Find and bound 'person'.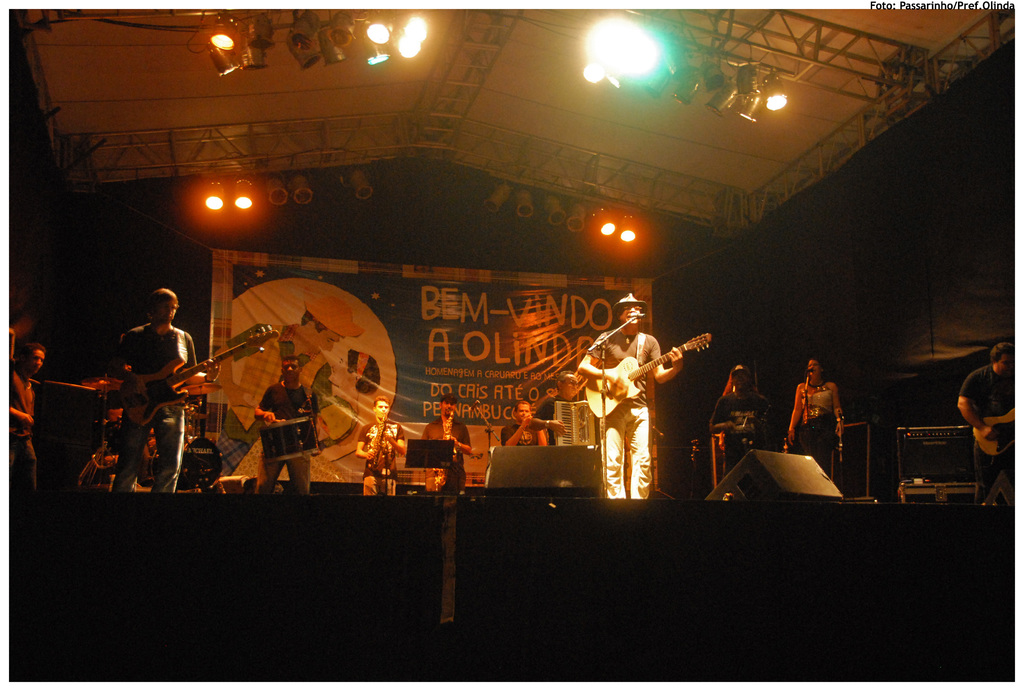
Bound: box(355, 393, 409, 494).
